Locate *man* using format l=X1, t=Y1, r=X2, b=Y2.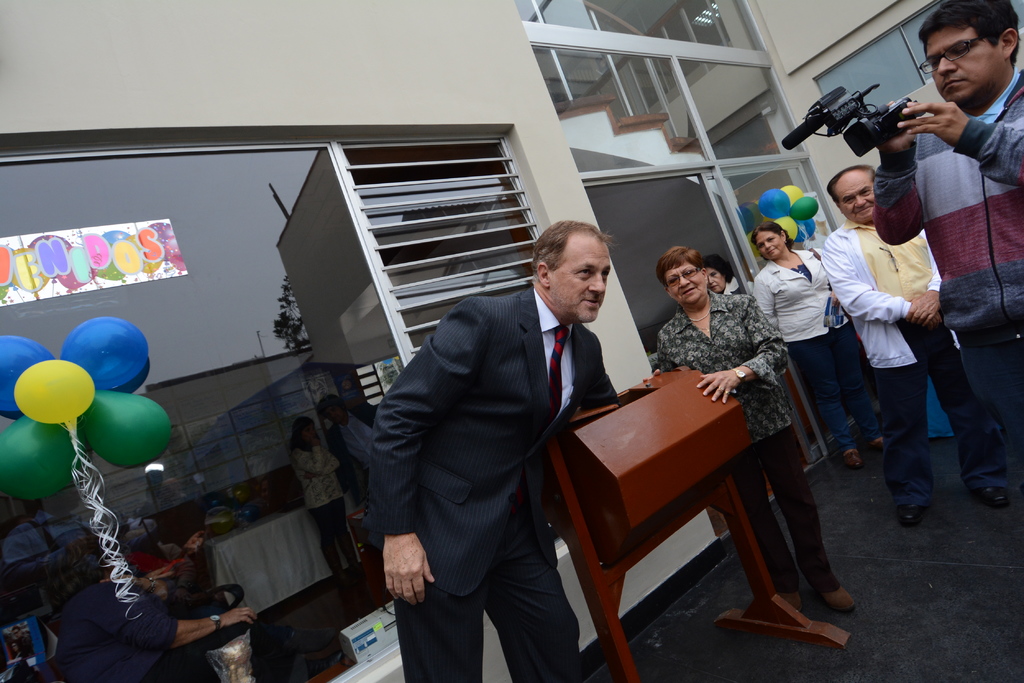
l=816, t=158, r=1023, b=512.
